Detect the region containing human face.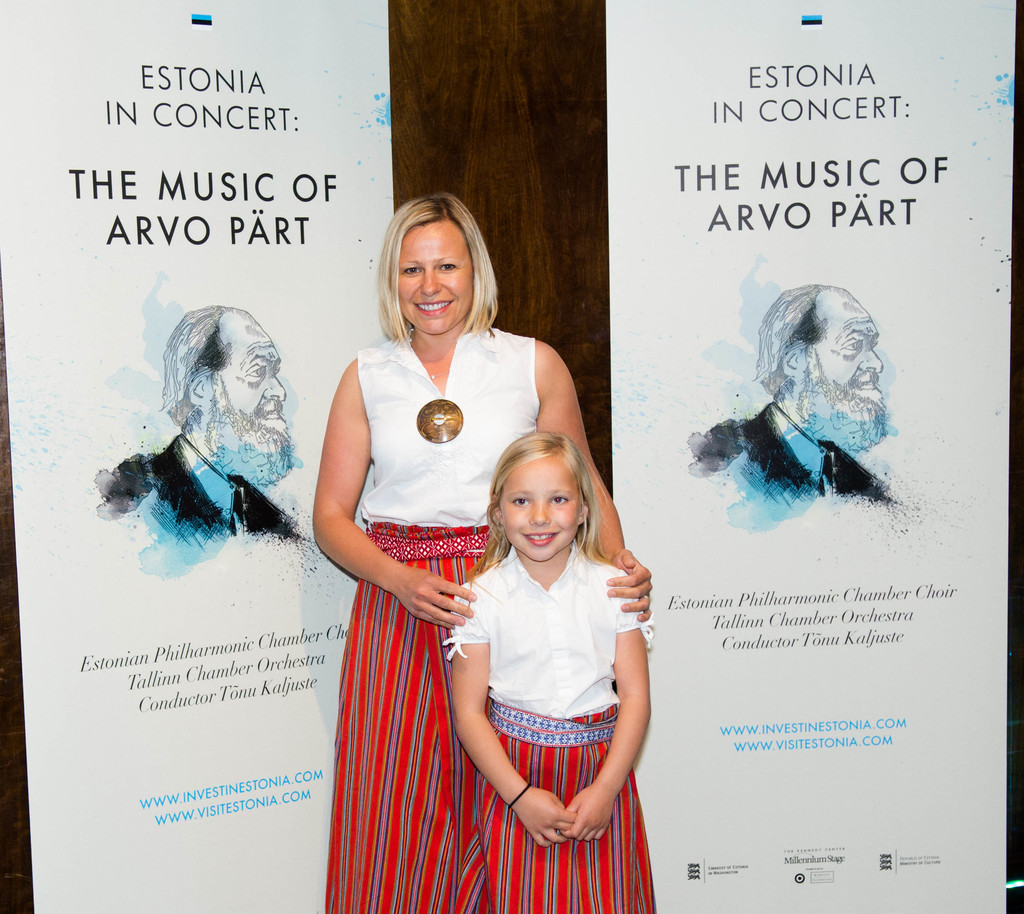
crop(801, 289, 887, 440).
